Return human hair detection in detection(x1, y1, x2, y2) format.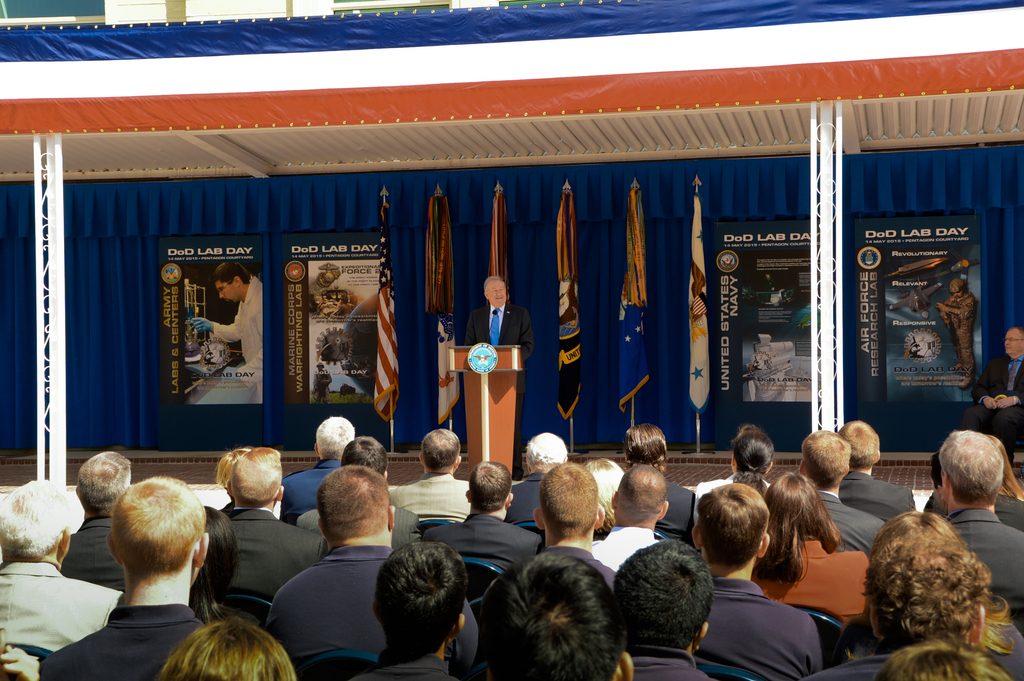
detection(477, 551, 618, 680).
